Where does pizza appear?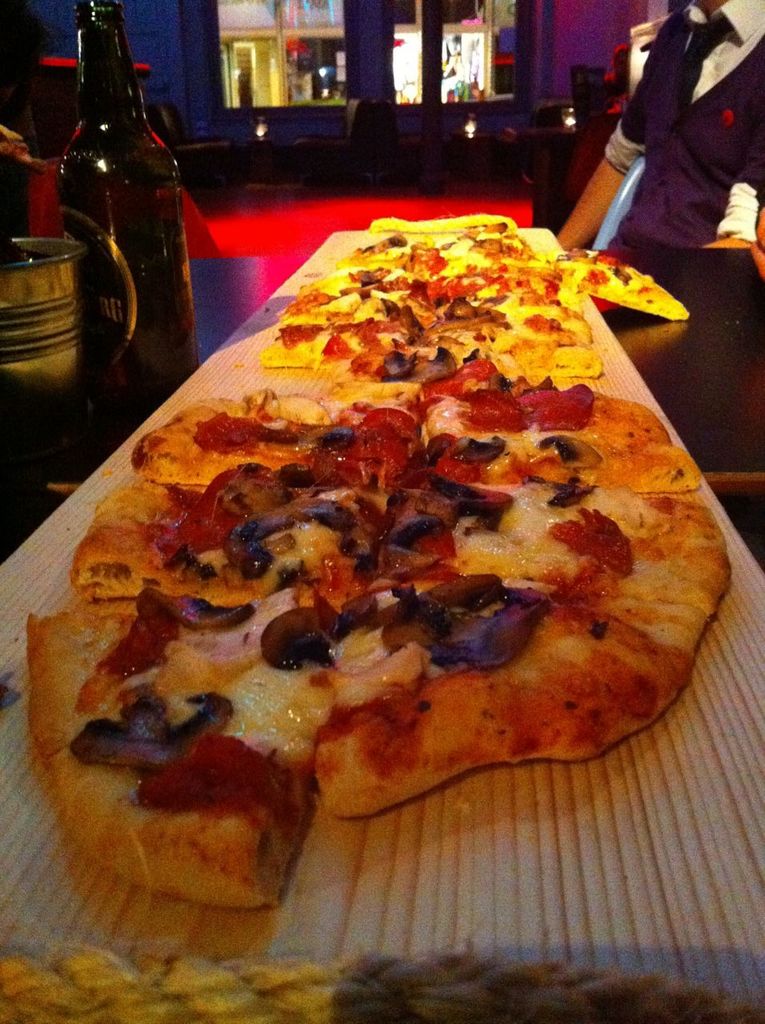
Appears at 553/244/689/332.
